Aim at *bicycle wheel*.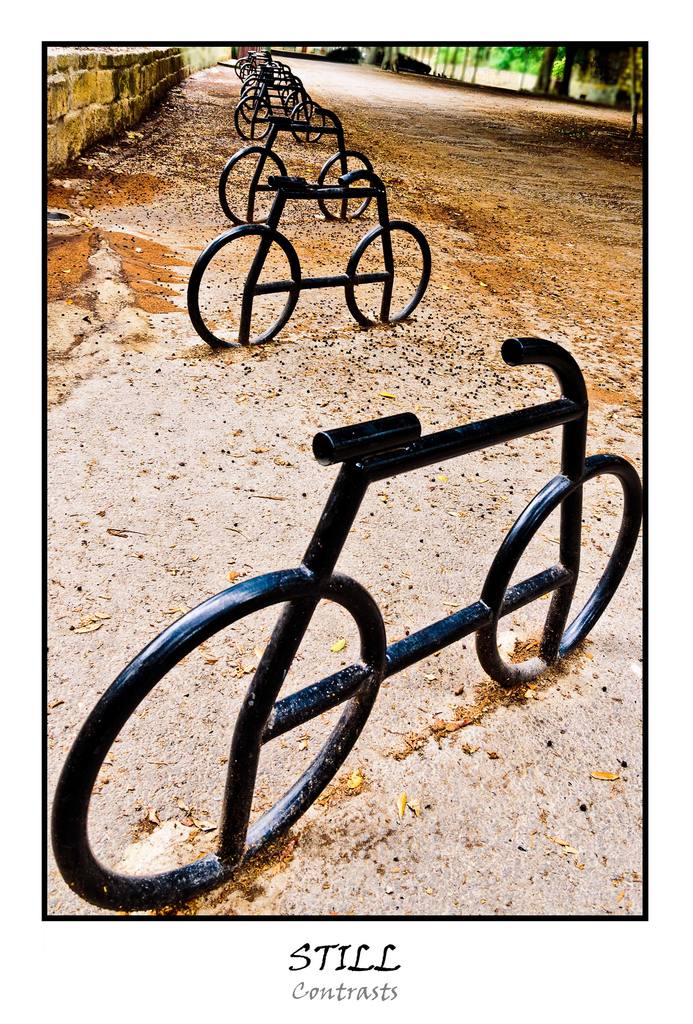
Aimed at [316,151,377,219].
